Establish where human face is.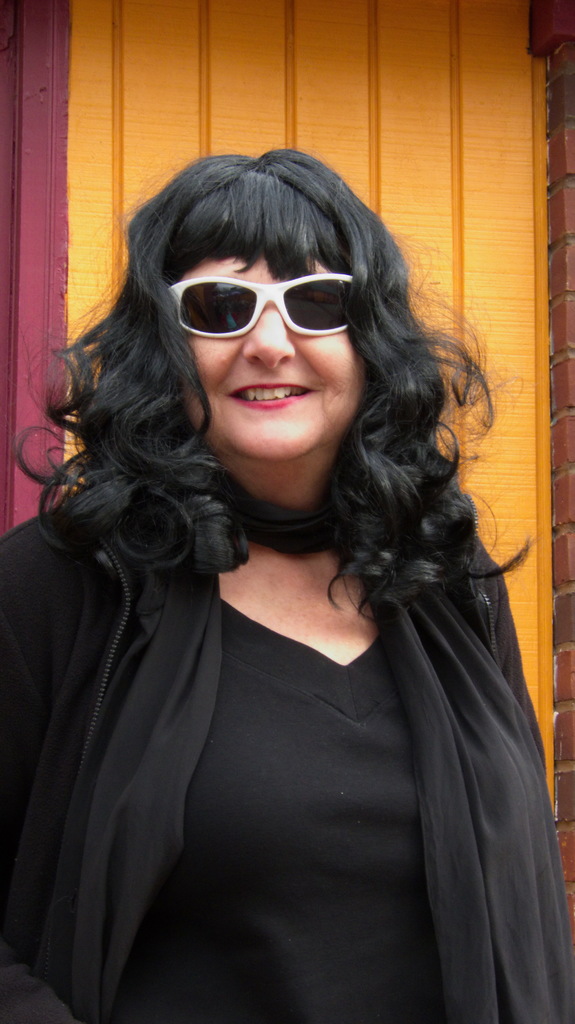
Established at x1=180 y1=256 x2=369 y2=462.
